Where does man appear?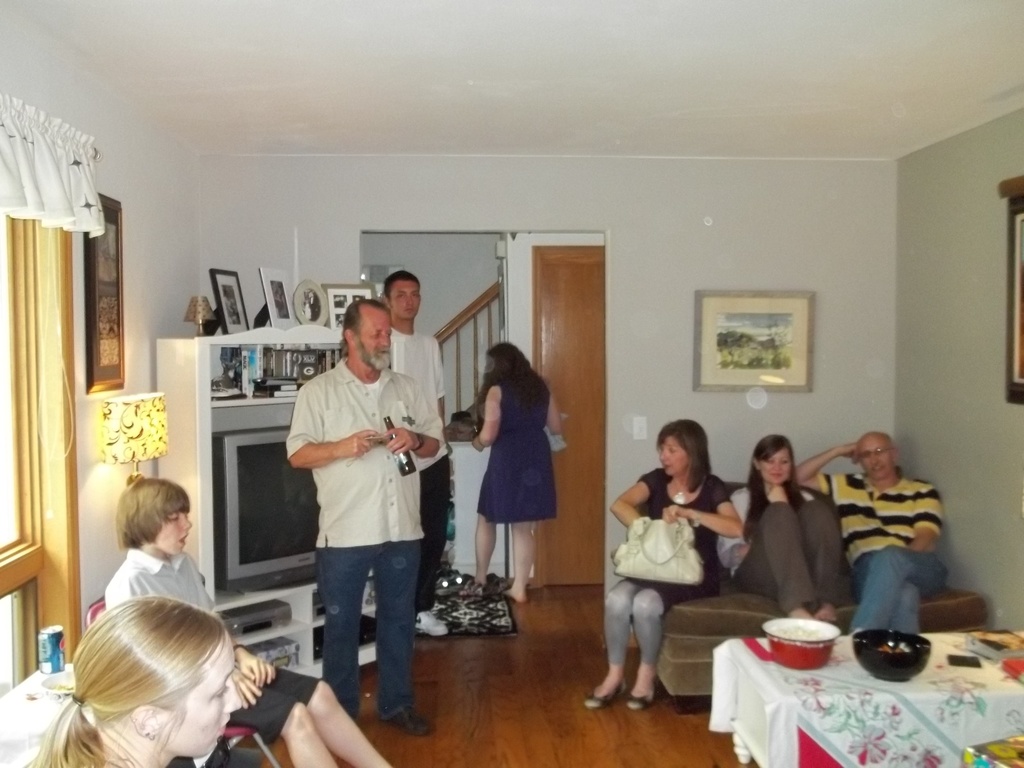
Appears at <bbox>260, 291, 436, 755</bbox>.
